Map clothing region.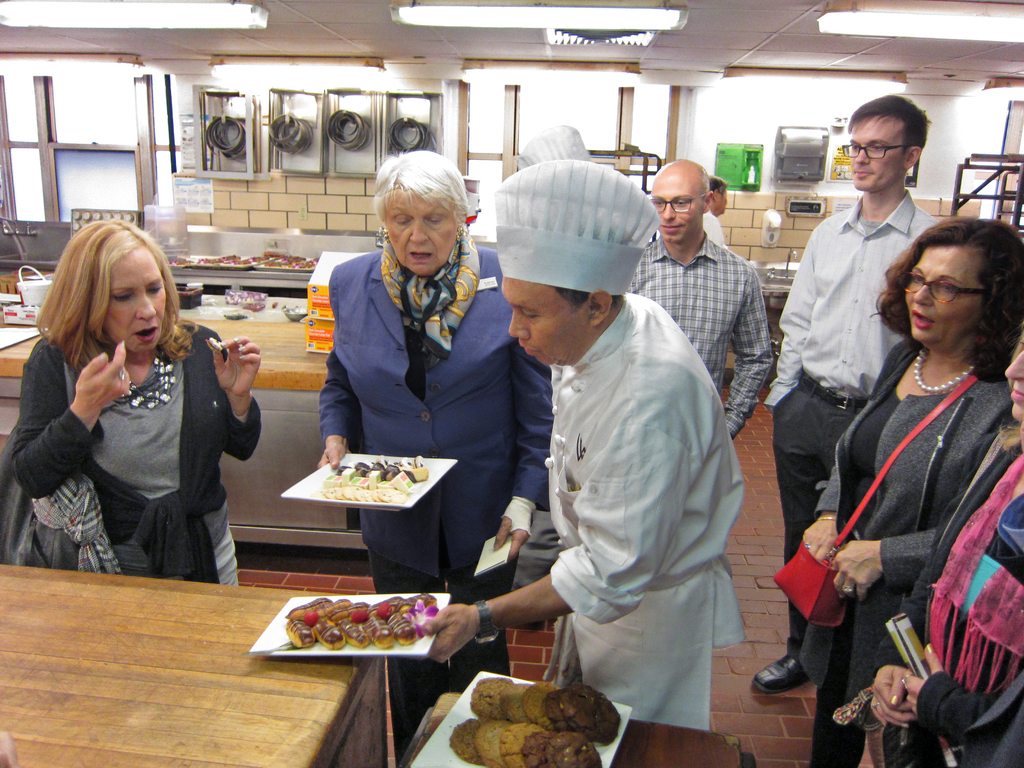
Mapped to <region>804, 341, 1017, 767</region>.
